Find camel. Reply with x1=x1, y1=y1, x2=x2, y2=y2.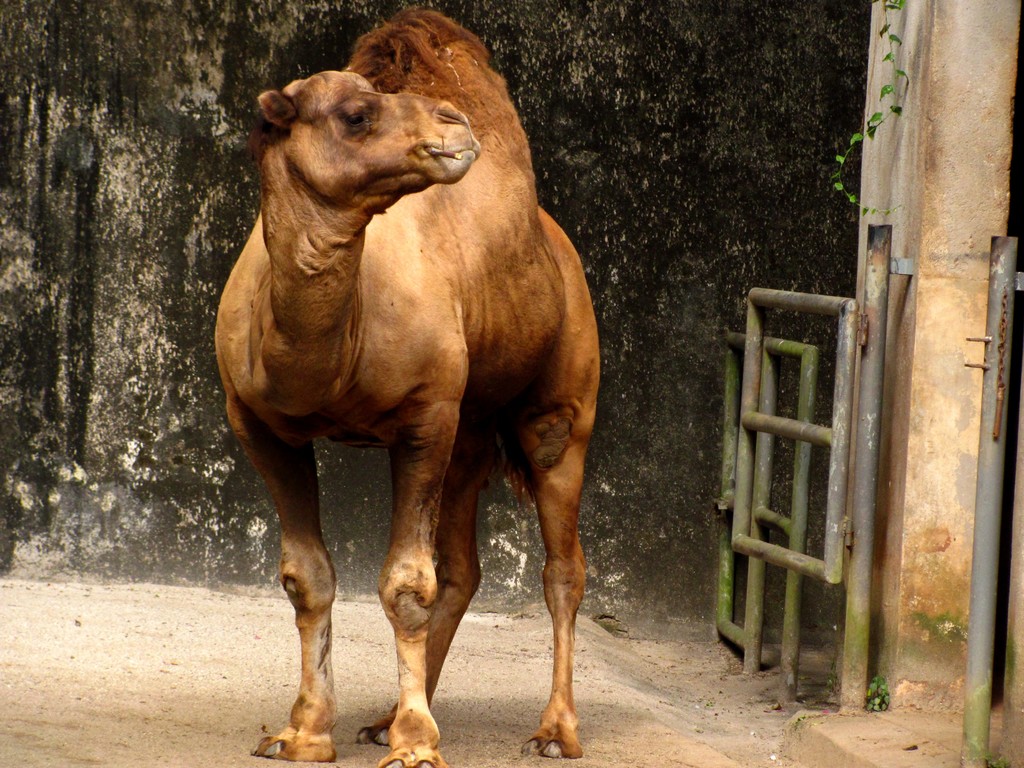
x1=212, y1=1, x2=600, y2=767.
